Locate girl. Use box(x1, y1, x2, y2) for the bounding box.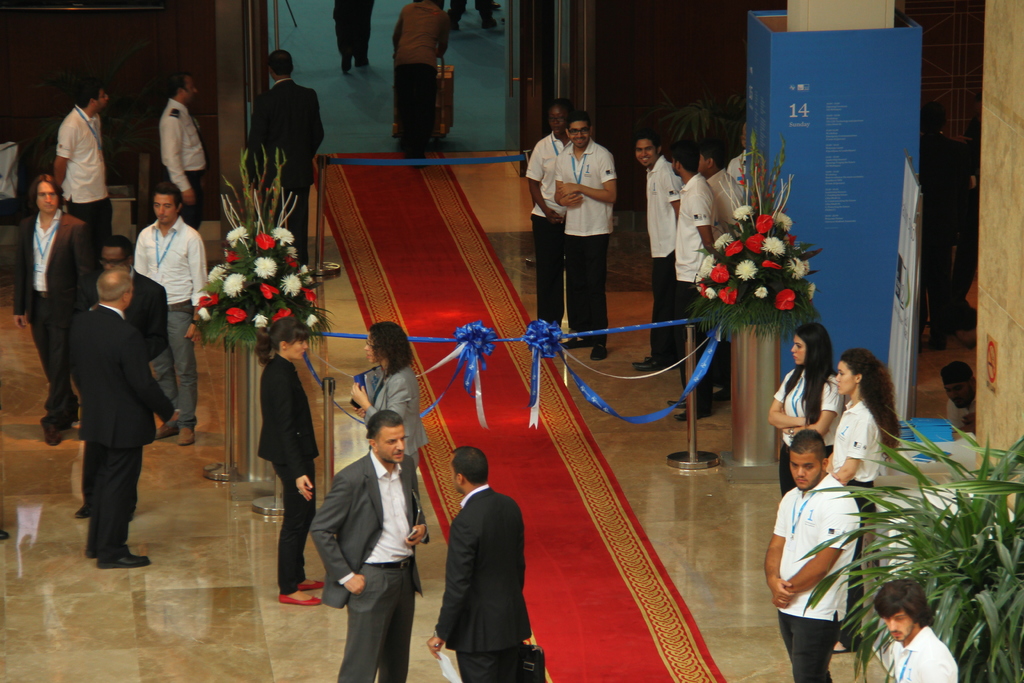
box(765, 324, 845, 495).
